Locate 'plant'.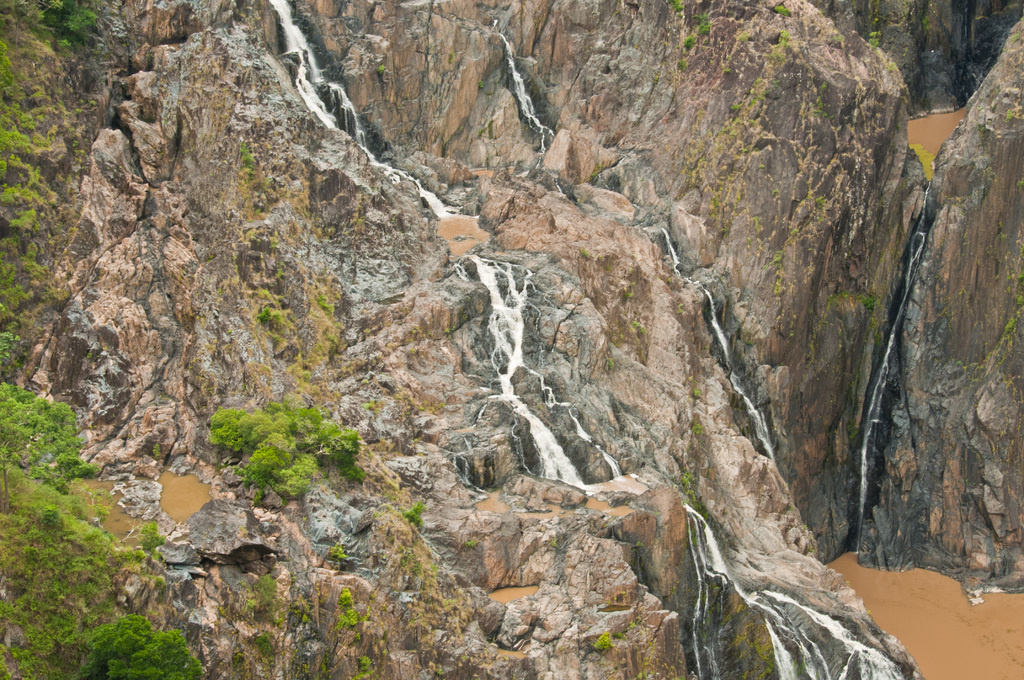
Bounding box: BBox(616, 611, 643, 644).
